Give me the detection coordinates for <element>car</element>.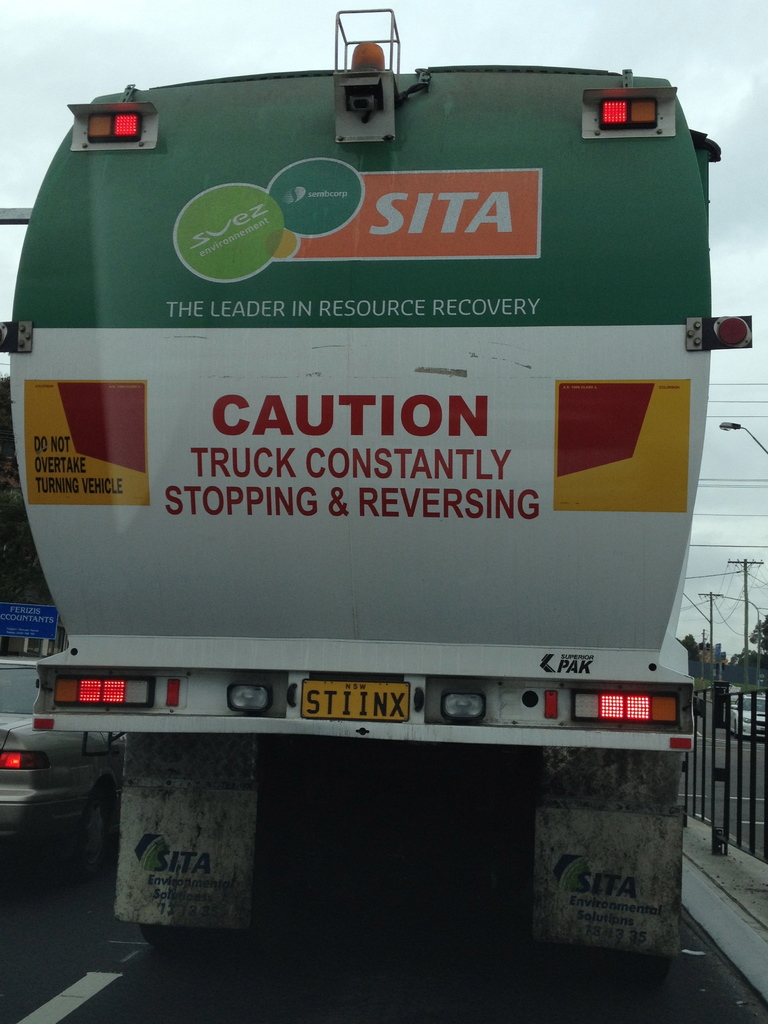
0/652/127/865.
